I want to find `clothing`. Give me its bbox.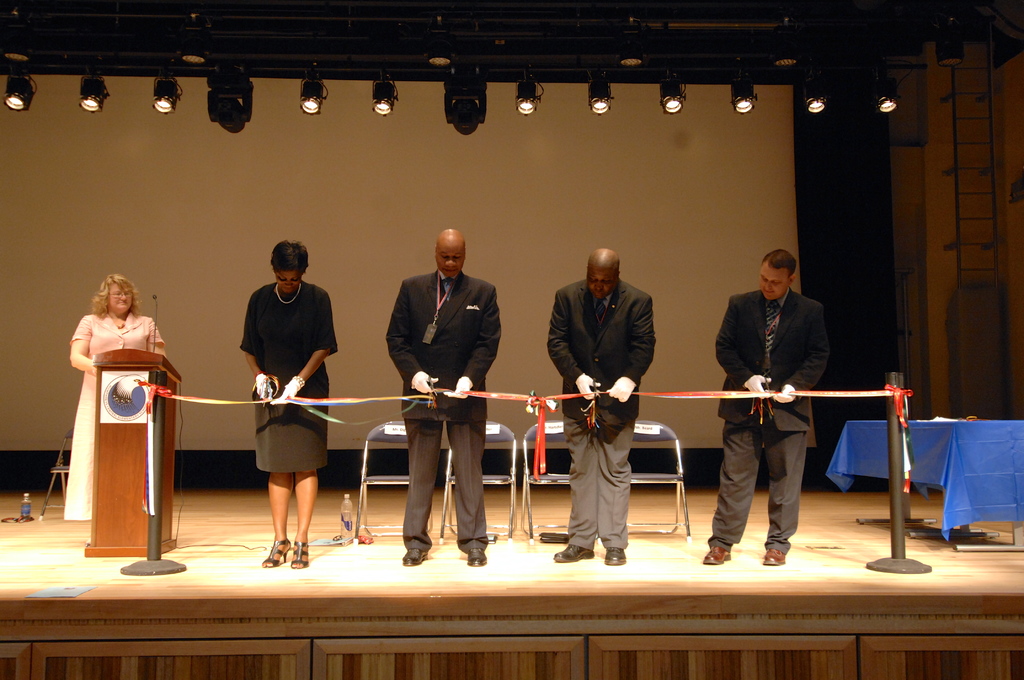
(545,278,654,550).
